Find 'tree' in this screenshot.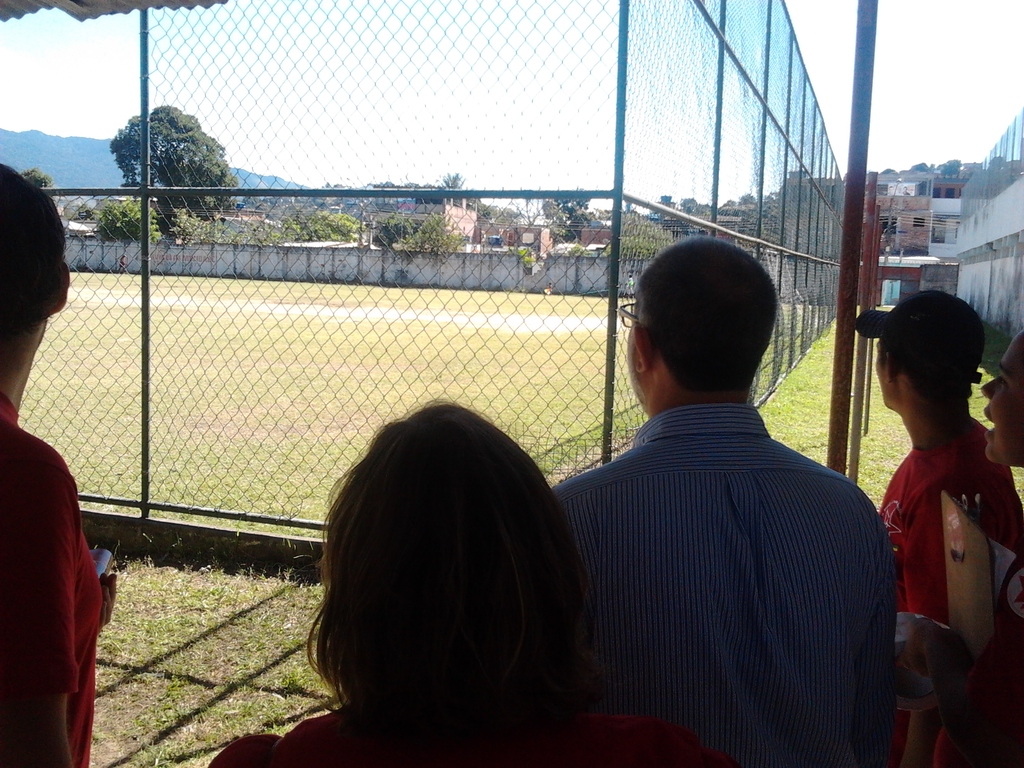
The bounding box for 'tree' is {"x1": 549, "y1": 241, "x2": 588, "y2": 261}.
